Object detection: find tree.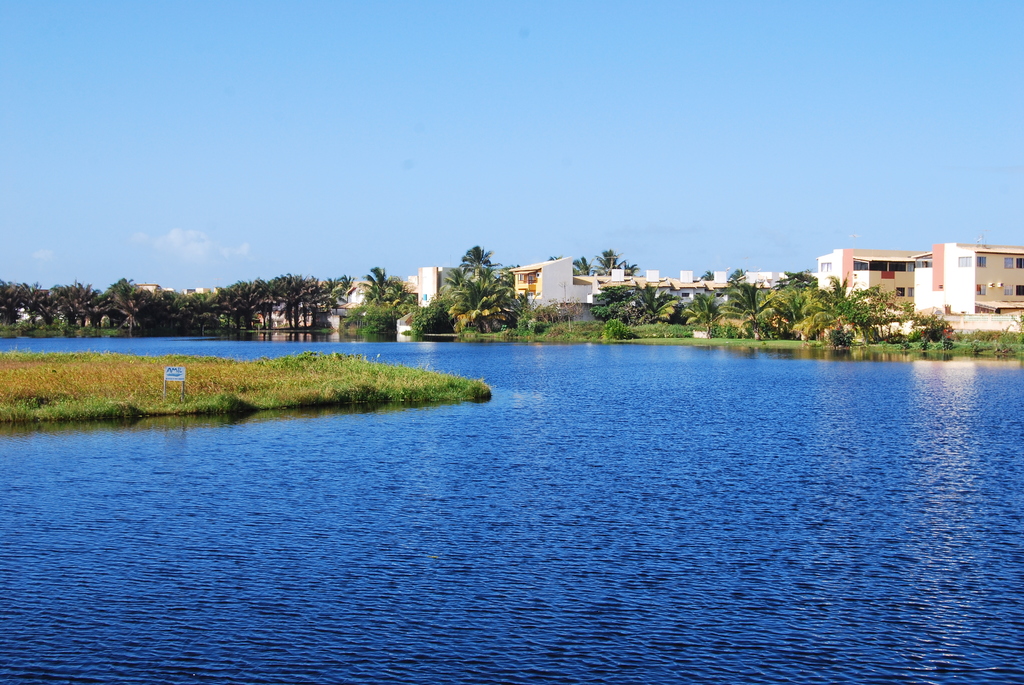
547 251 556 260.
